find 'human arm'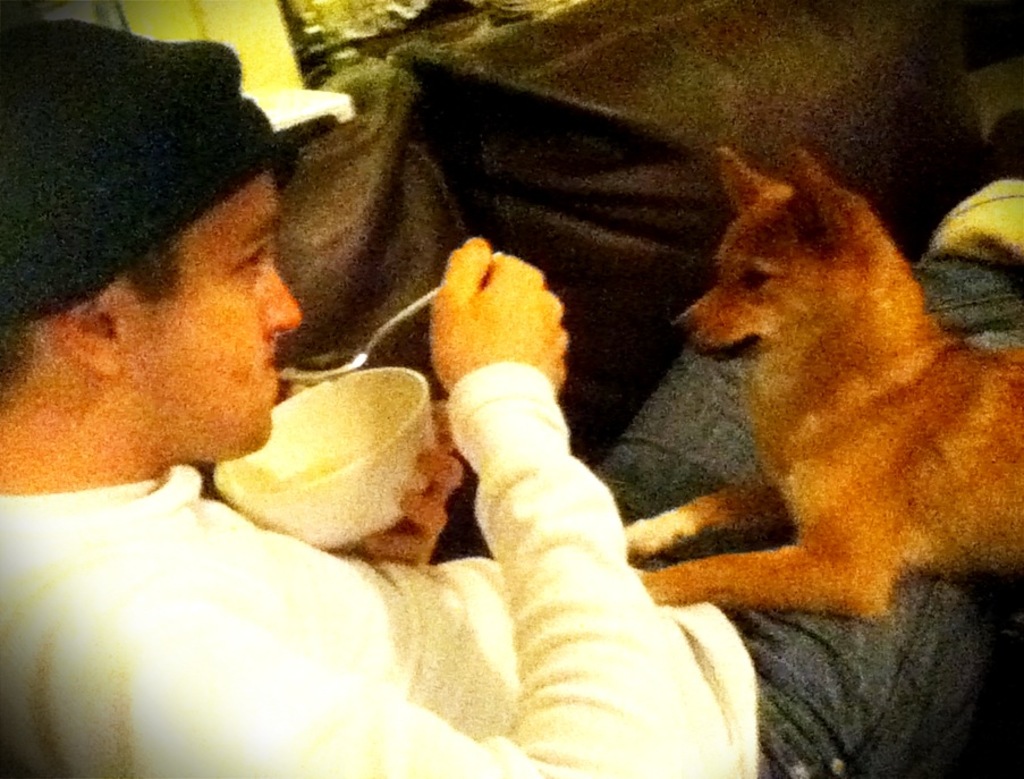
124,246,717,778
